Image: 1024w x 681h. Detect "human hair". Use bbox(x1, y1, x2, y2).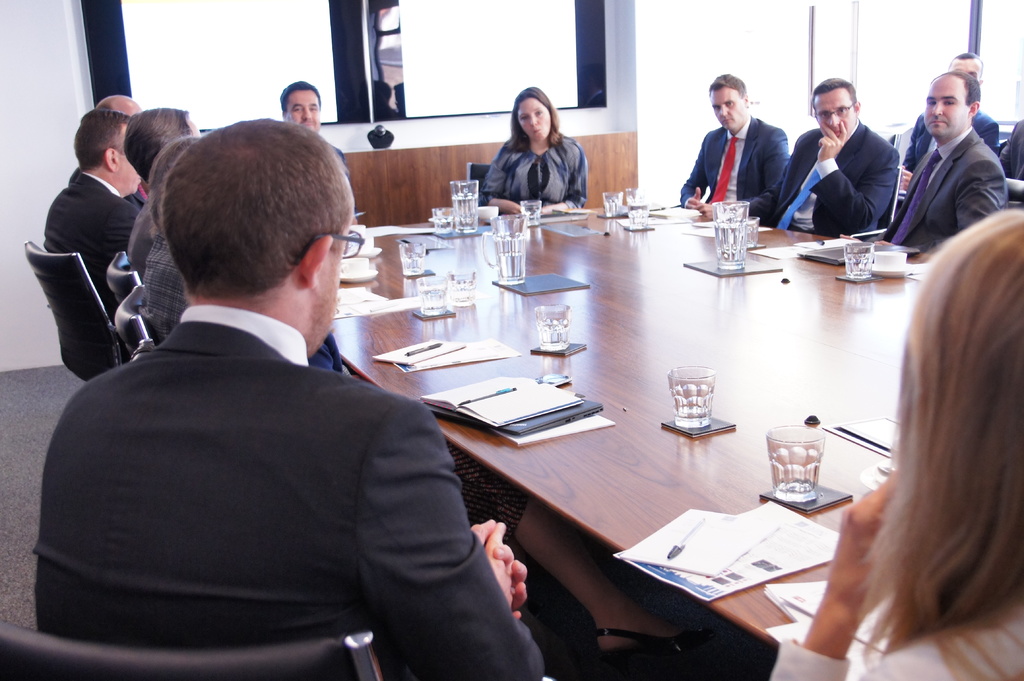
bbox(116, 122, 340, 289).
